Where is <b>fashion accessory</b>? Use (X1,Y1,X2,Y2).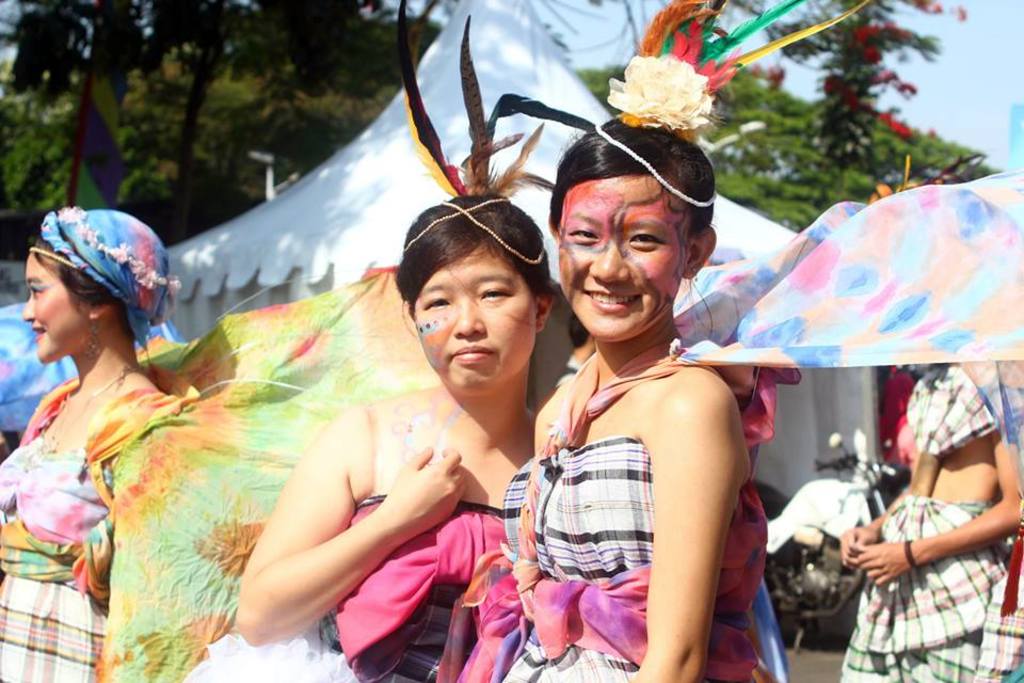
(27,201,182,352).
